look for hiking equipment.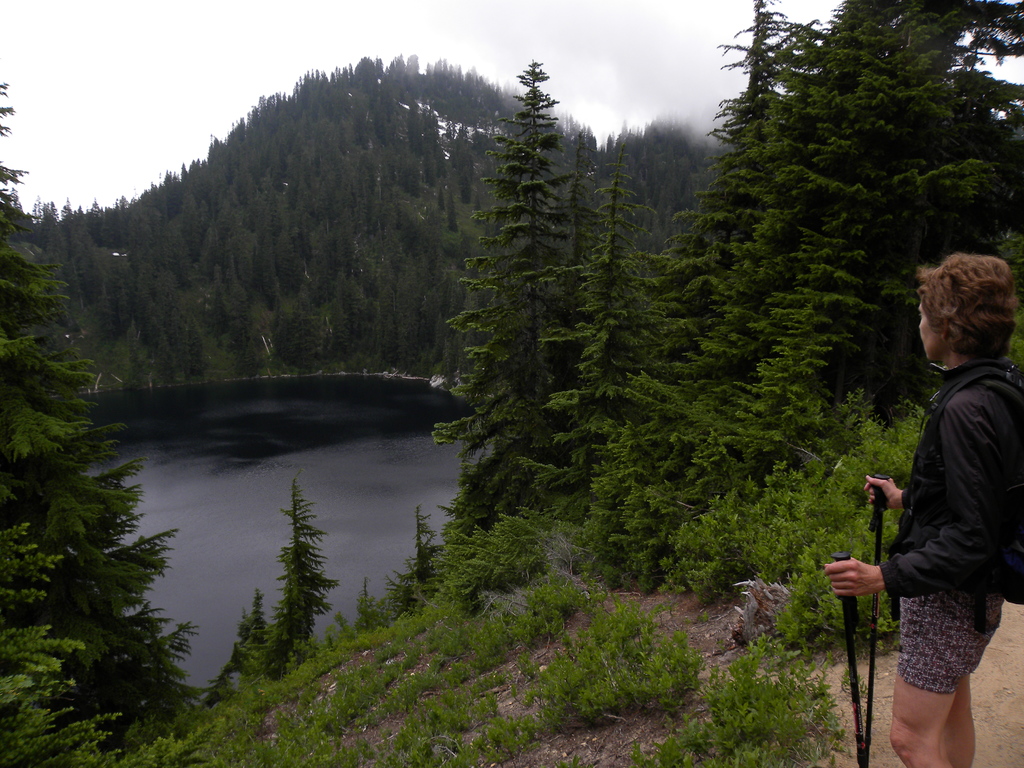
Found: {"x1": 831, "y1": 553, "x2": 863, "y2": 762}.
